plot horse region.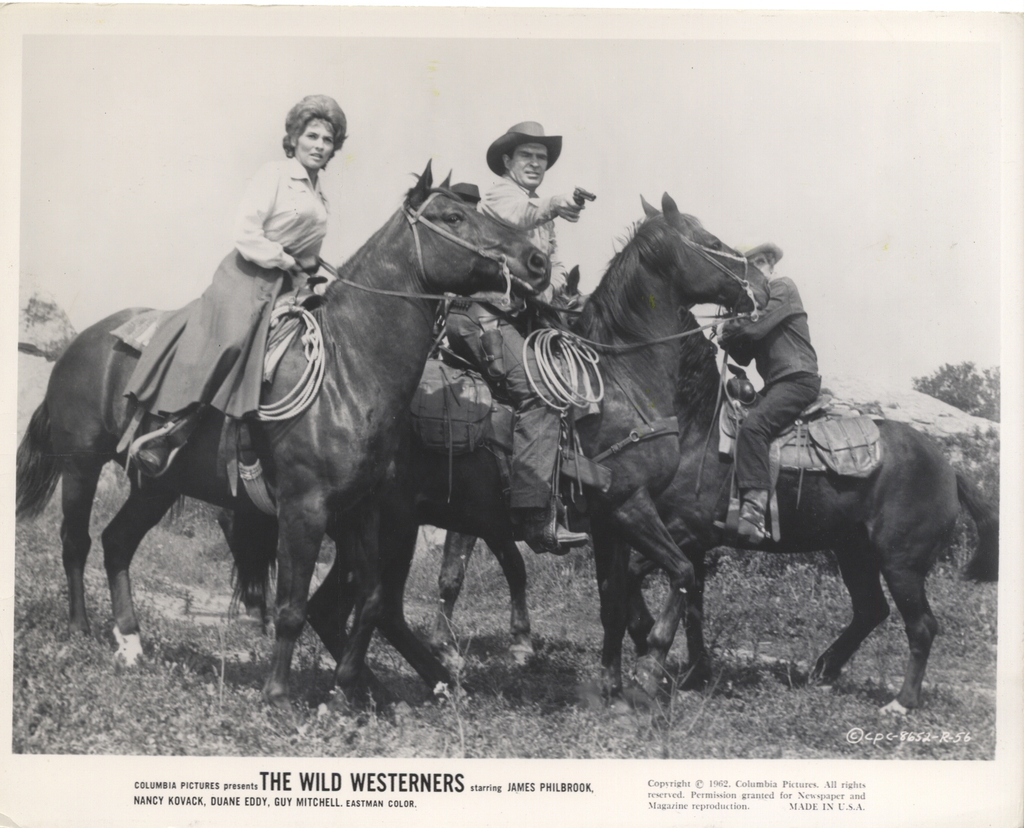
Plotted at pyautogui.locateOnScreen(10, 155, 550, 741).
